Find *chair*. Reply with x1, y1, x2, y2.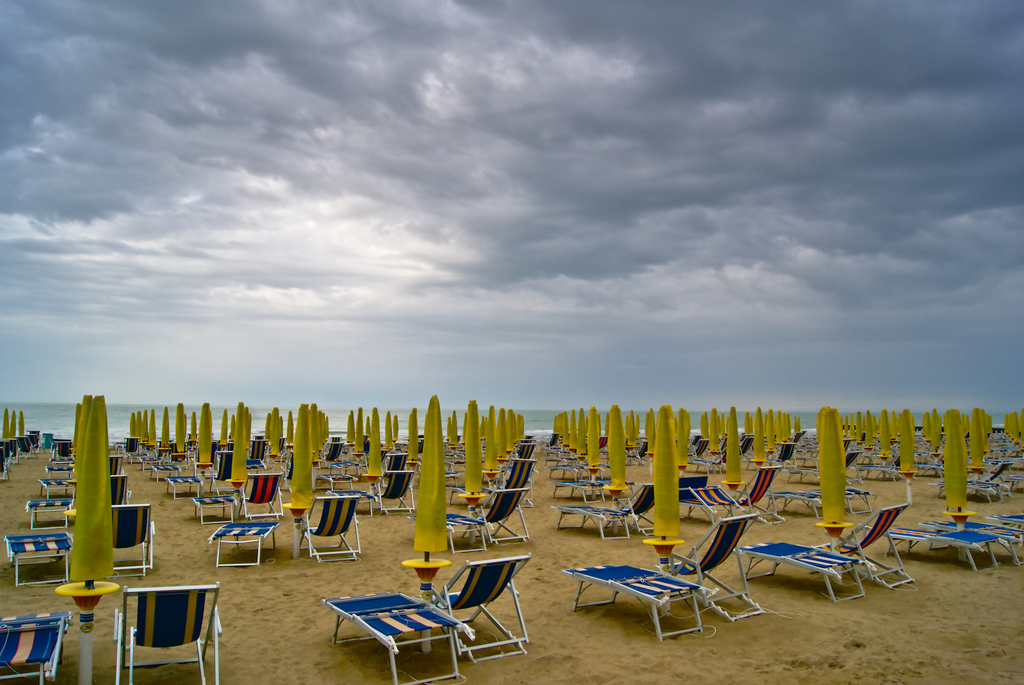
319, 471, 352, 489.
